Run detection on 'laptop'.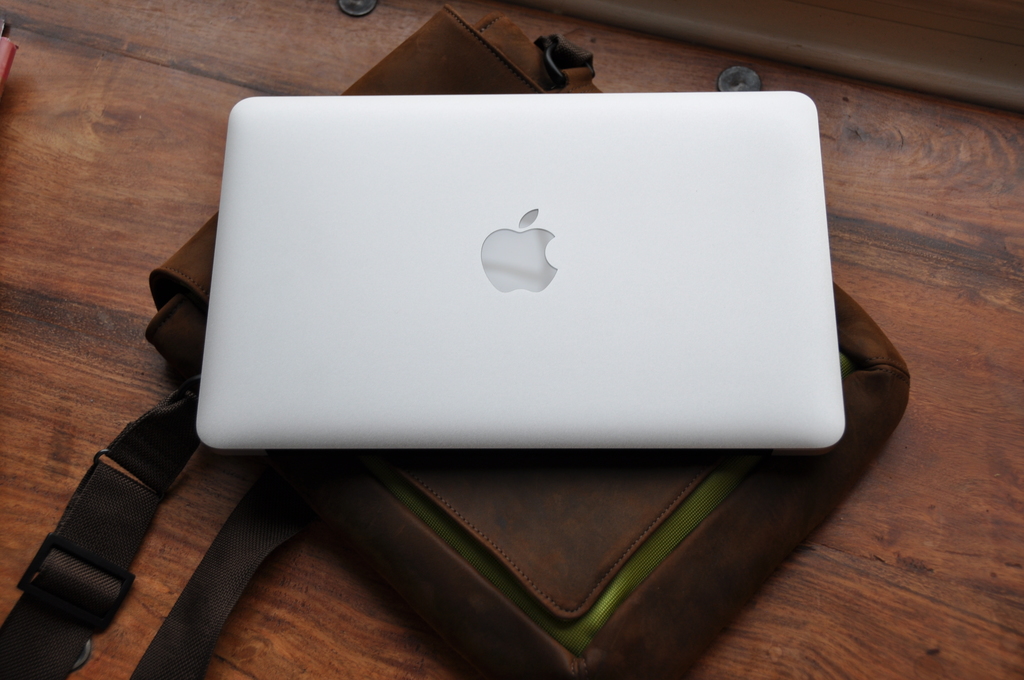
Result: crop(236, 91, 837, 464).
